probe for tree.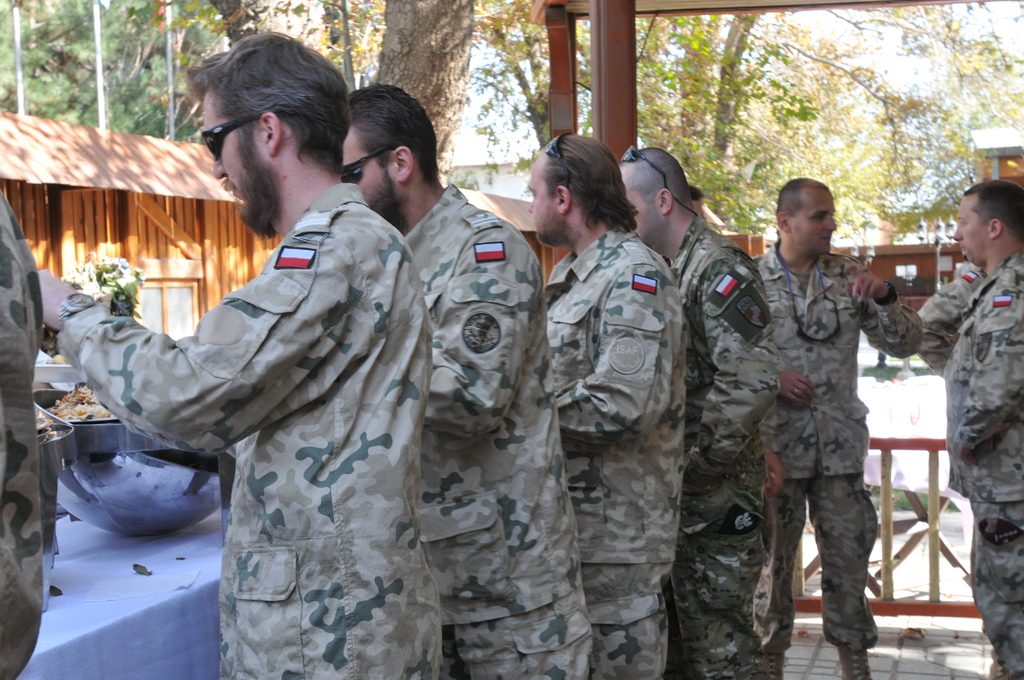
Probe result: <bbox>476, 0, 701, 195</bbox>.
